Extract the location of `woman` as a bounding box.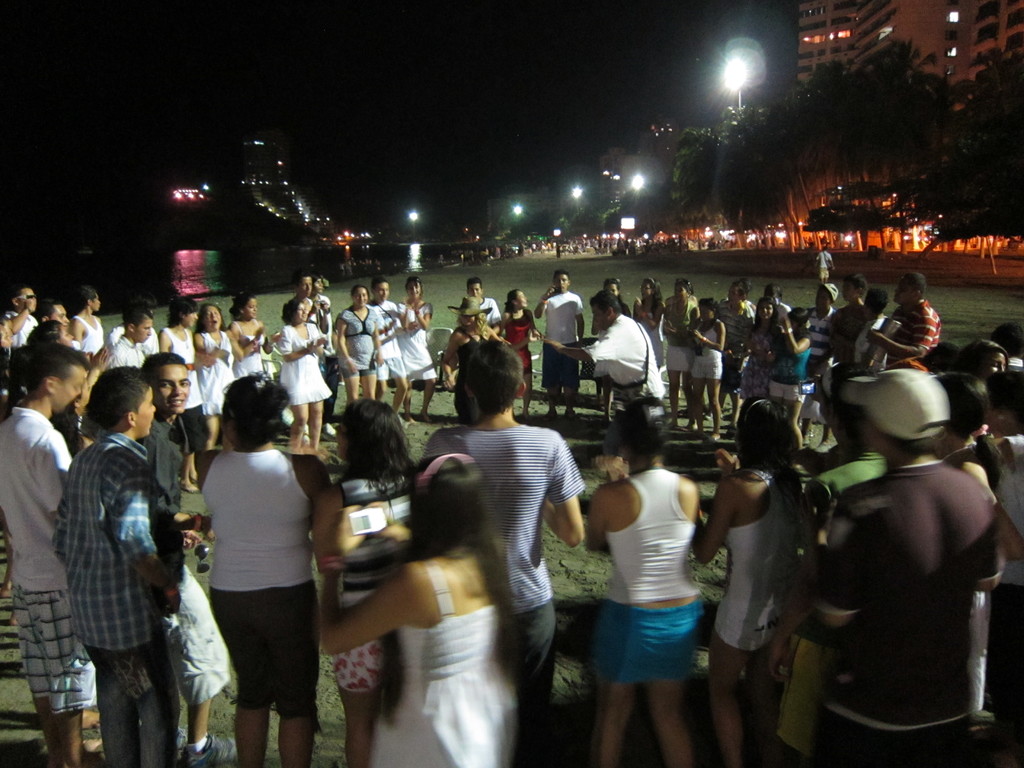
{"left": 583, "top": 397, "right": 706, "bottom": 767}.
